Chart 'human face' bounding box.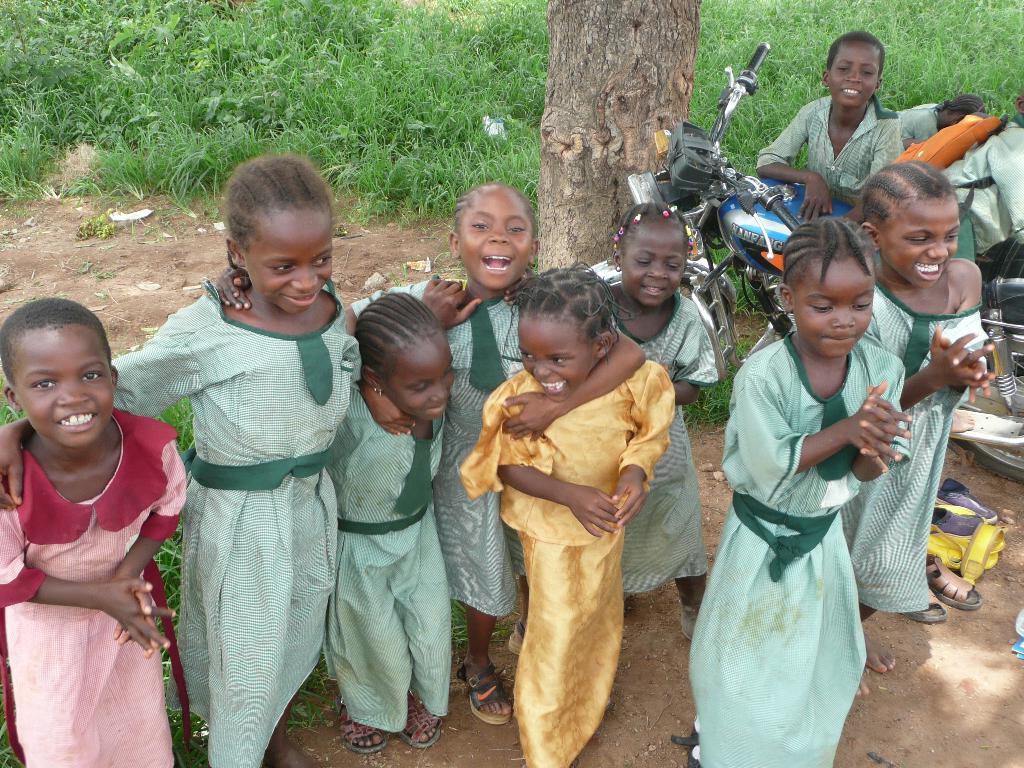
Charted: [left=620, top=227, right=684, bottom=306].
